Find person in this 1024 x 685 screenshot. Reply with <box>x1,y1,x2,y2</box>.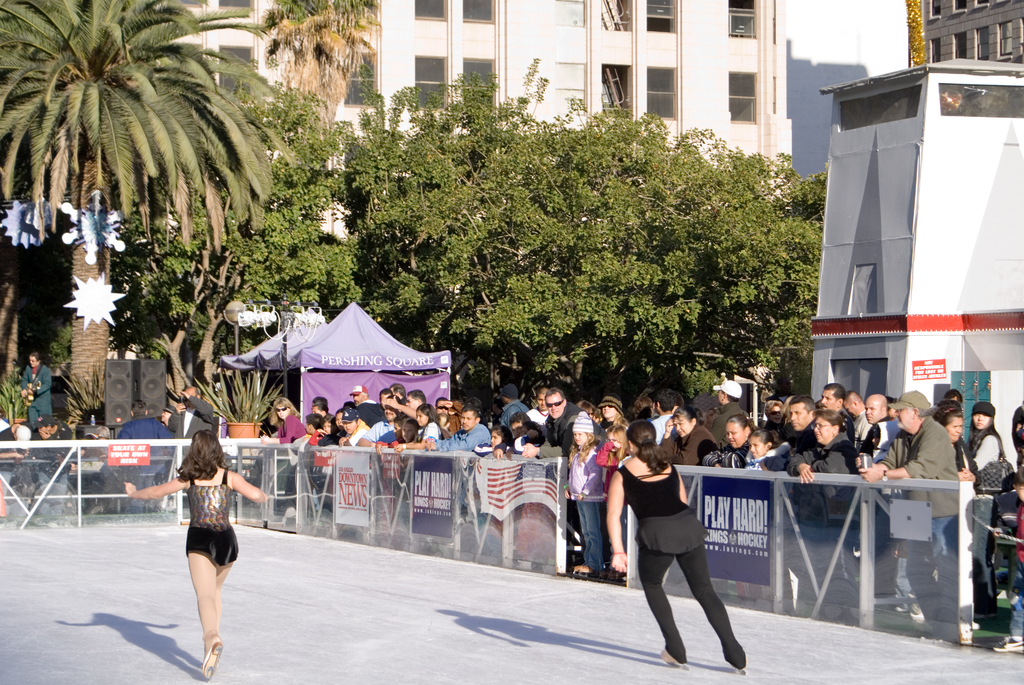
<box>119,429,275,672</box>.
